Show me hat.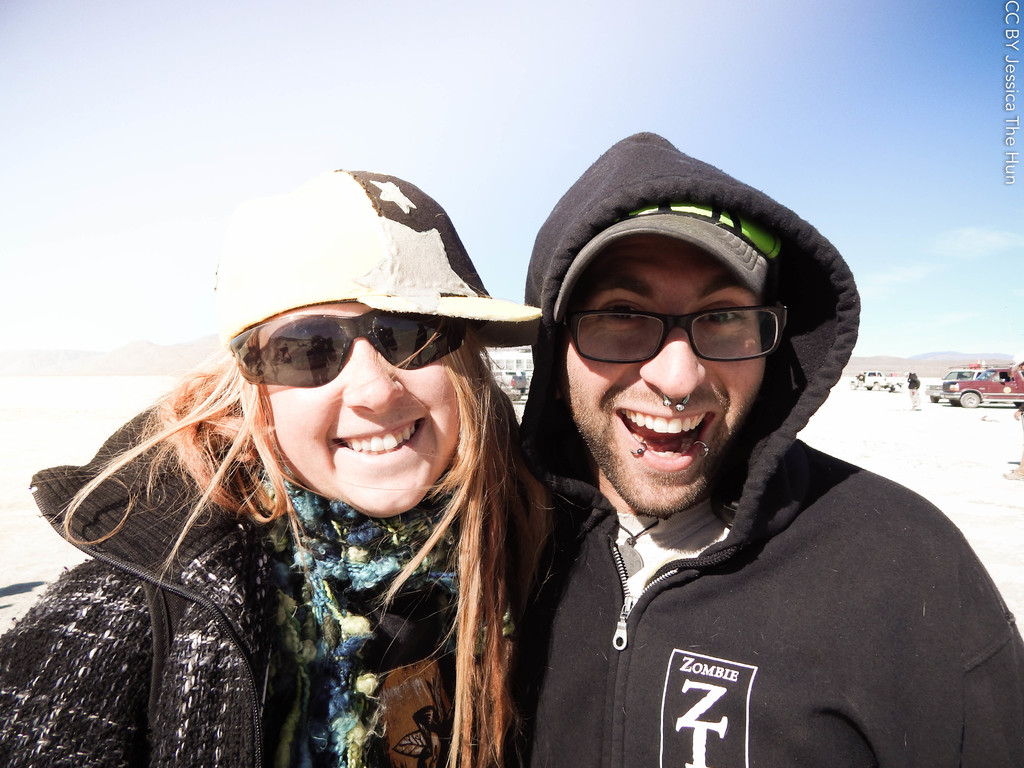
hat is here: 556 202 783 323.
